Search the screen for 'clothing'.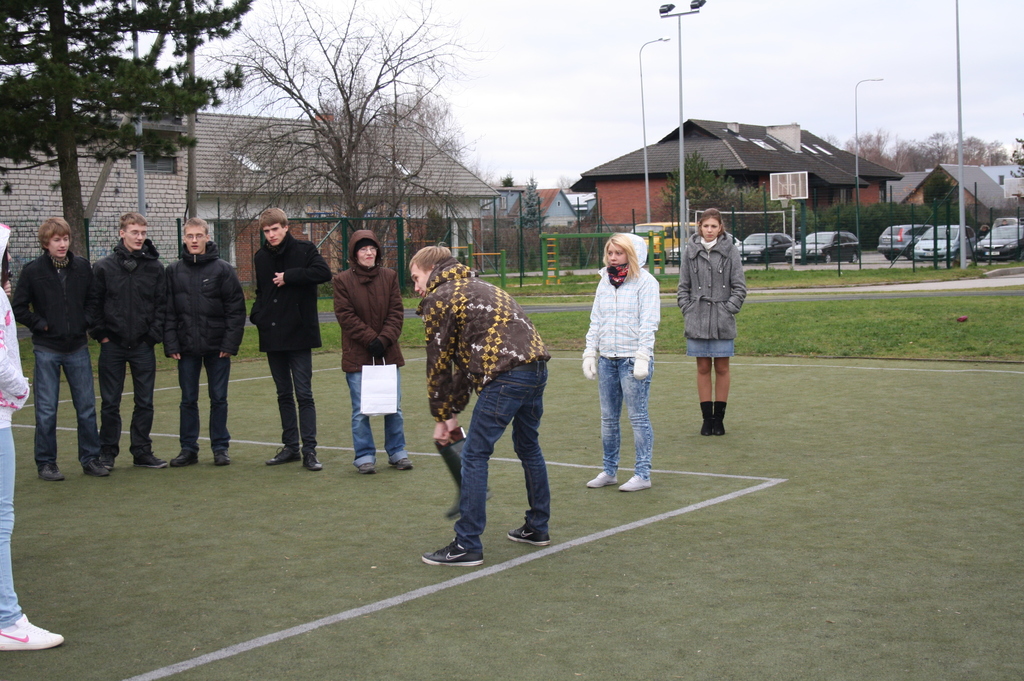
Found at bbox=(92, 338, 162, 456).
